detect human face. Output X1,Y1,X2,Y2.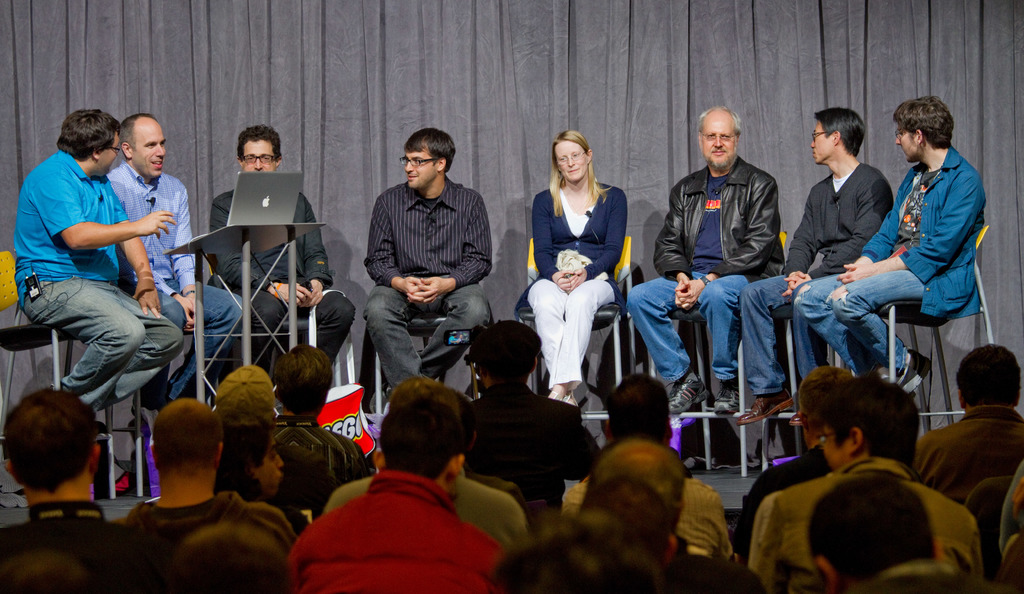
132,118,167,180.
